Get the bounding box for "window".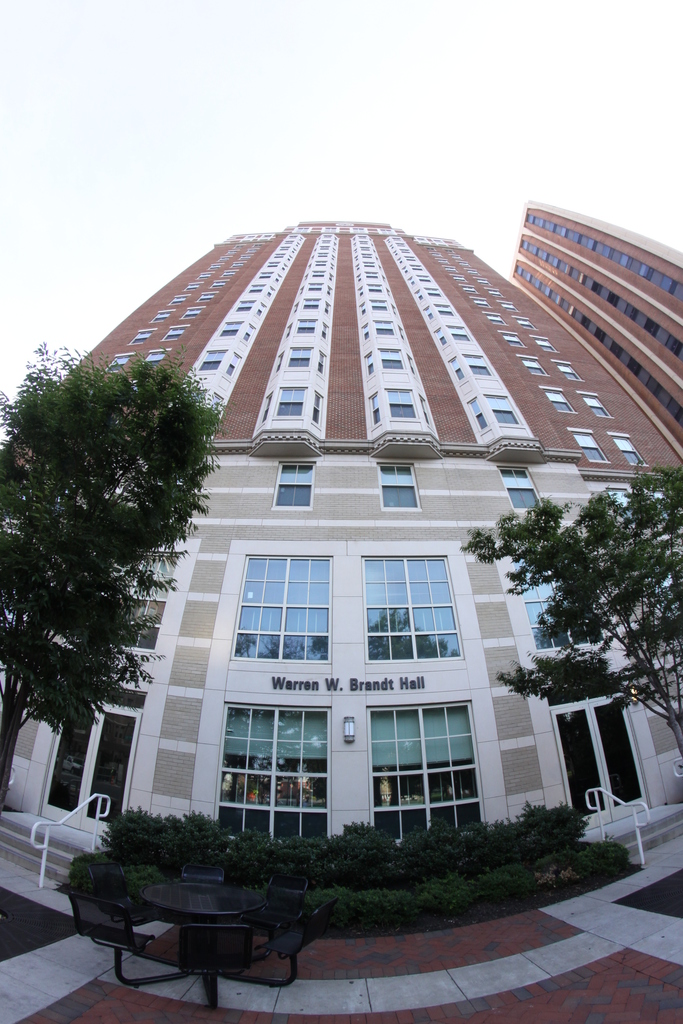
(x1=463, y1=353, x2=497, y2=379).
